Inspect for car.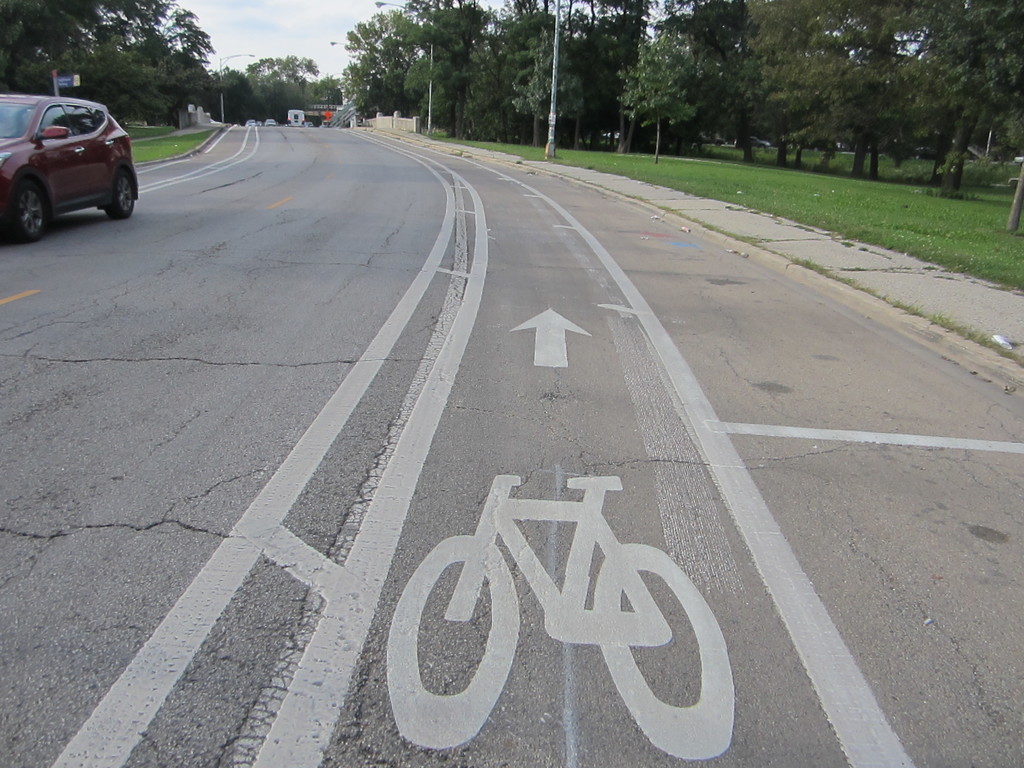
Inspection: <bbox>0, 77, 135, 223</bbox>.
